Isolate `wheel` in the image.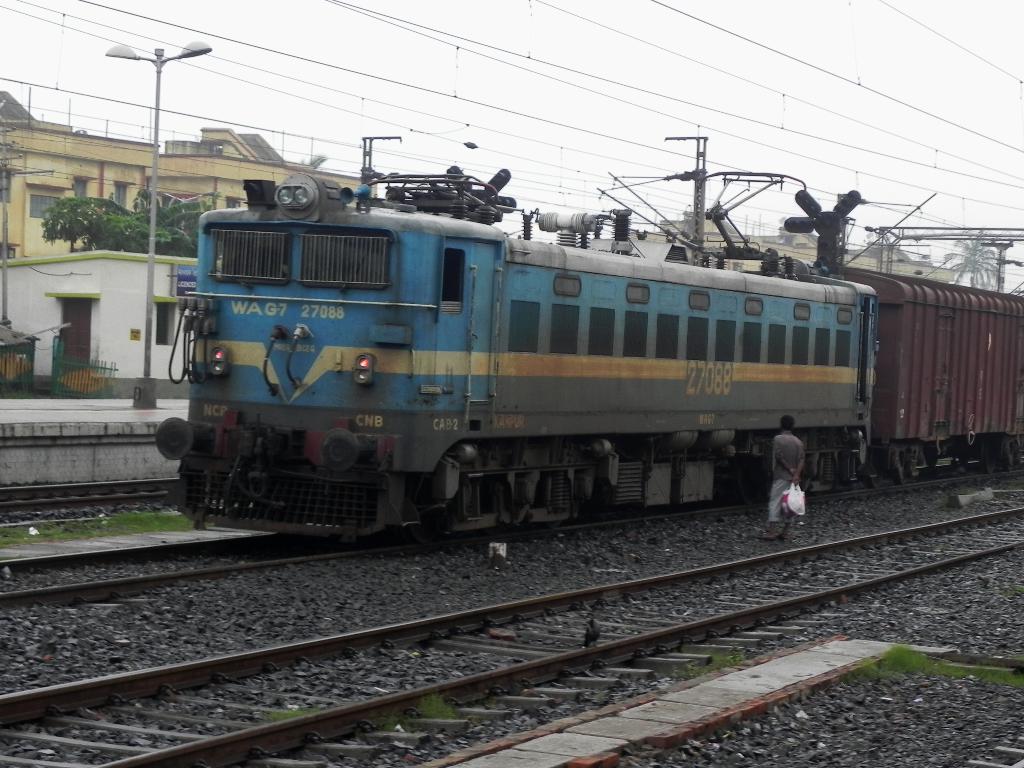
Isolated region: <bbox>983, 446, 996, 471</bbox>.
